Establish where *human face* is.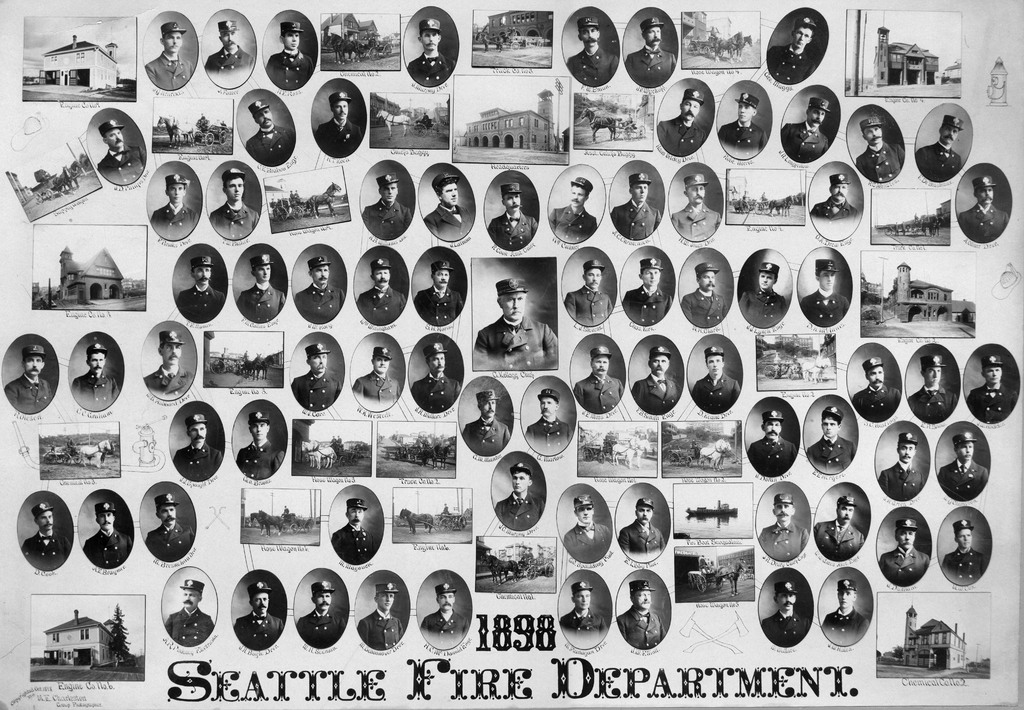
Established at <box>255,111,273,129</box>.
